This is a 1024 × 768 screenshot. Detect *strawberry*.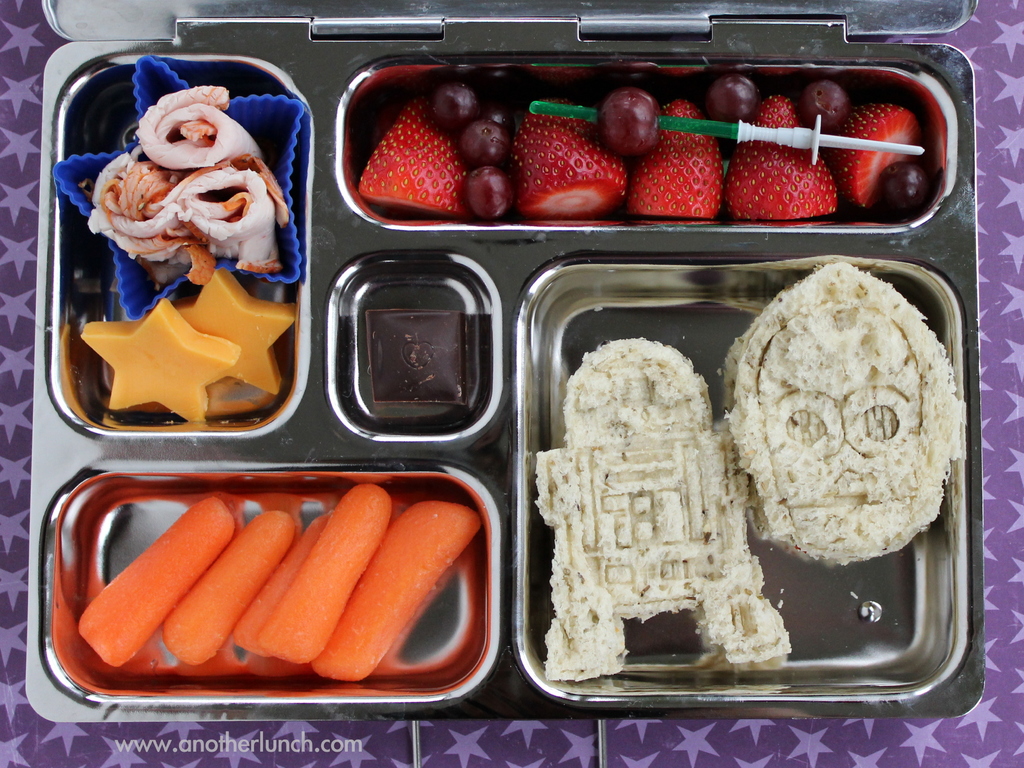
[x1=523, y1=96, x2=597, y2=142].
